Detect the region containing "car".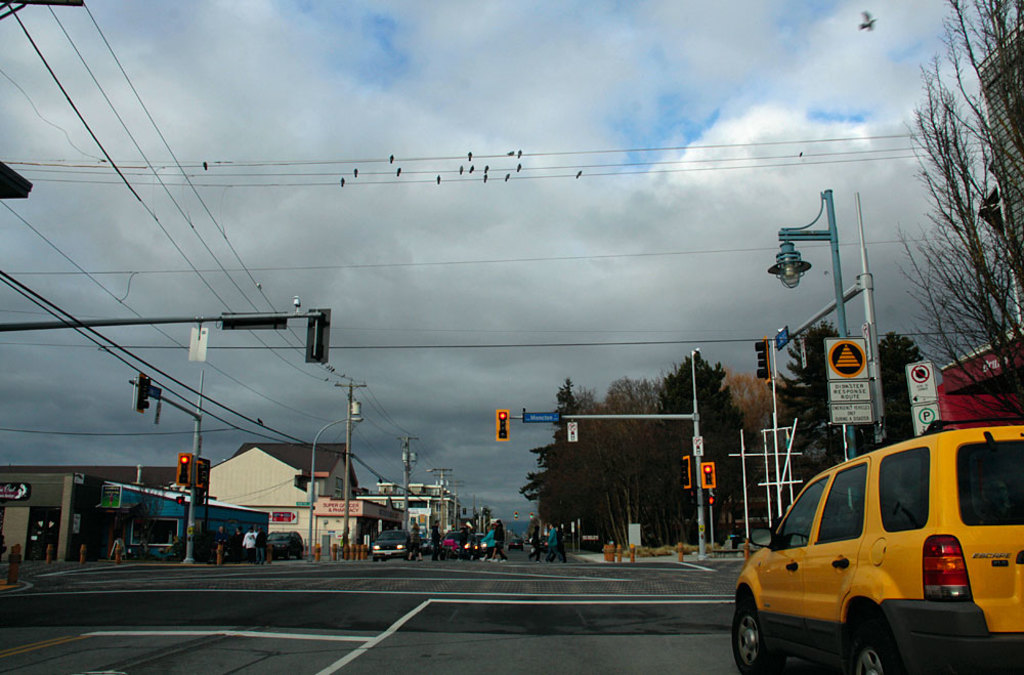
(x1=506, y1=534, x2=524, y2=547).
